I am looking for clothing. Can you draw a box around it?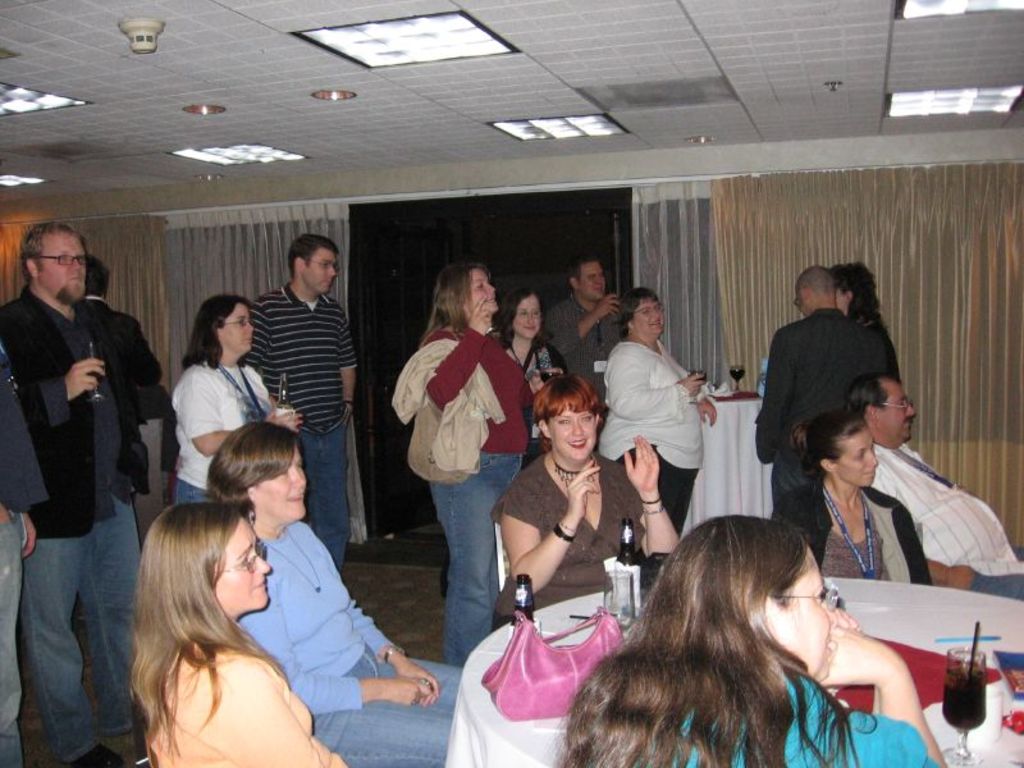
Sure, the bounding box is locate(535, 296, 622, 402).
